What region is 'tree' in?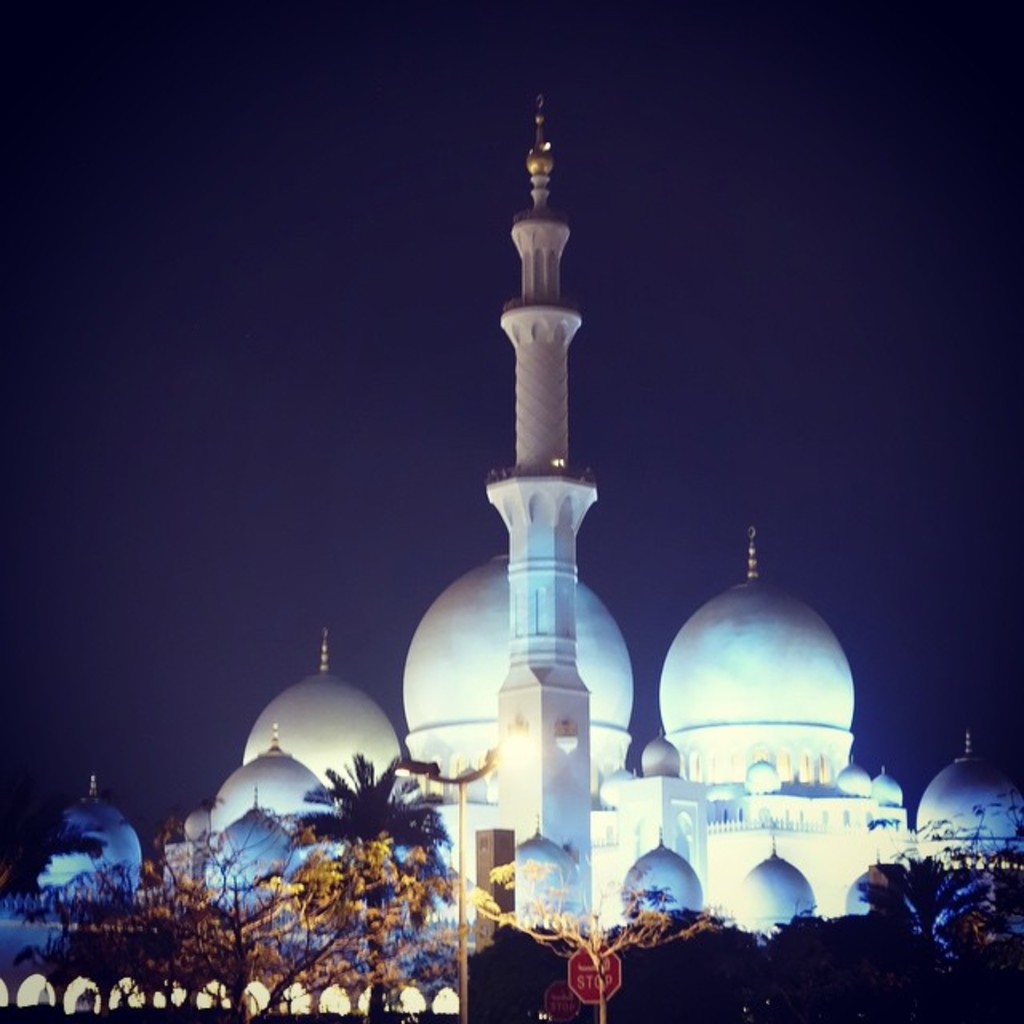
<box>464,838,725,1022</box>.
